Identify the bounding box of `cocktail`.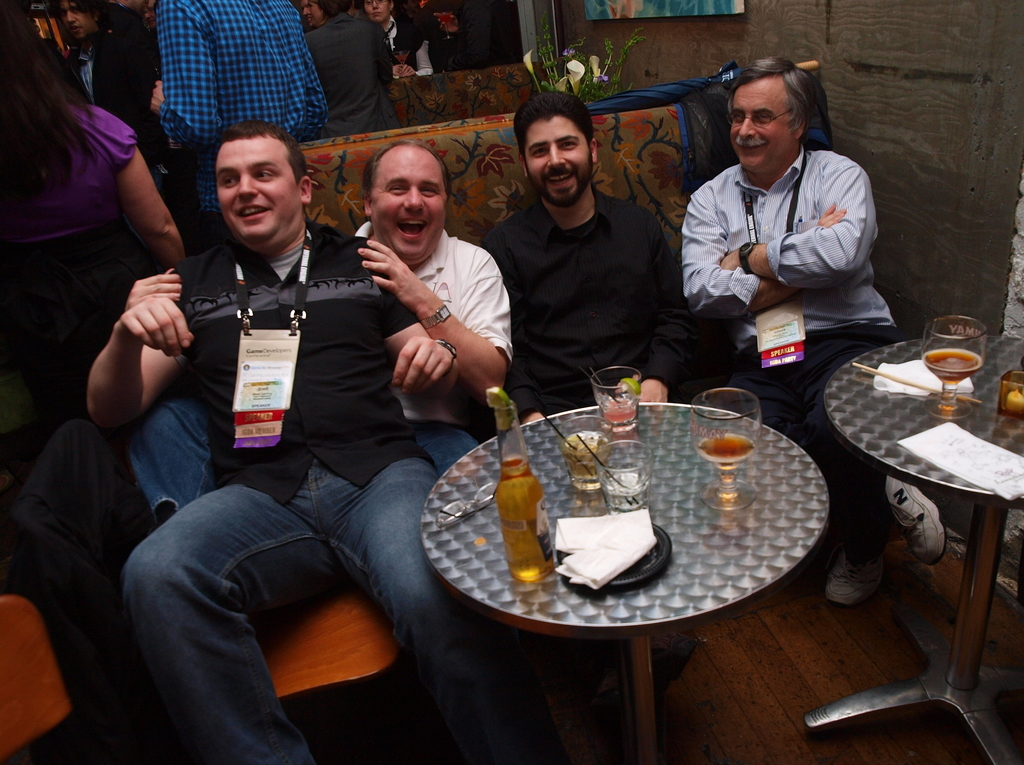
{"x1": 499, "y1": 386, "x2": 557, "y2": 582}.
